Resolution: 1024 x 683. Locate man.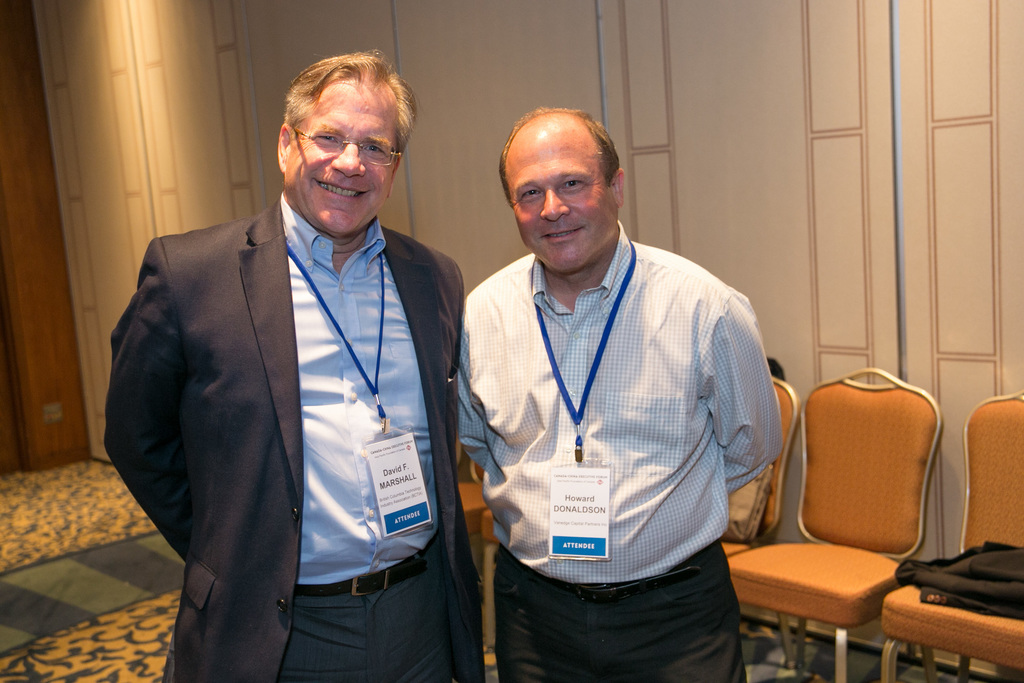
(458, 108, 783, 682).
